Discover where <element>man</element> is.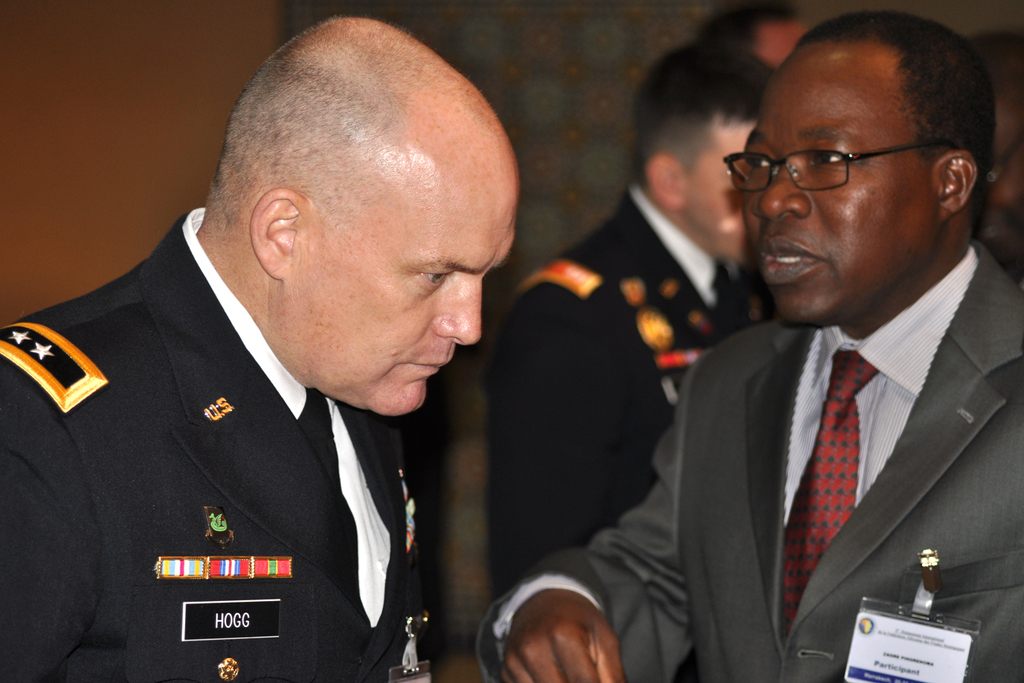
Discovered at (495, 38, 779, 594).
